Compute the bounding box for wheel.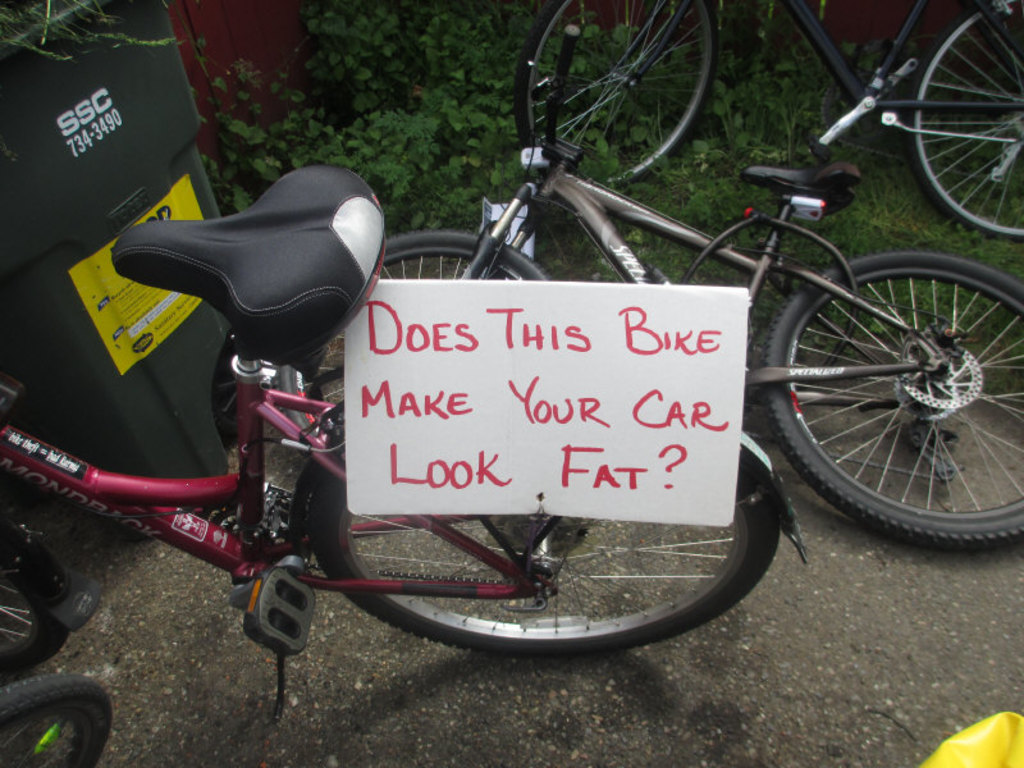
(278,232,554,435).
